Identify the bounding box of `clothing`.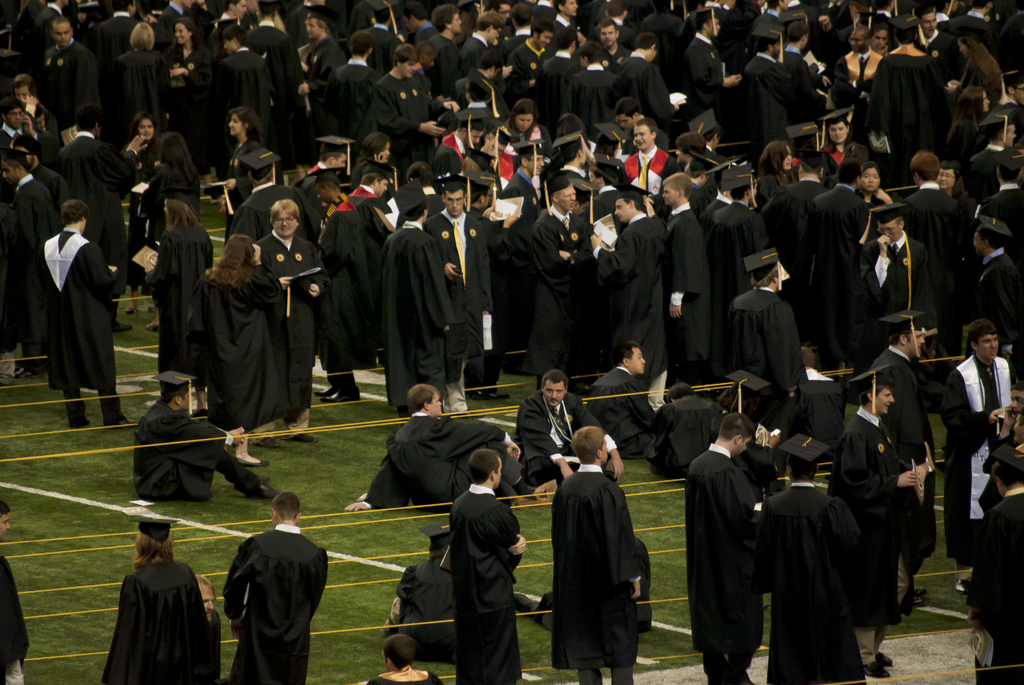
select_region(454, 486, 522, 679).
